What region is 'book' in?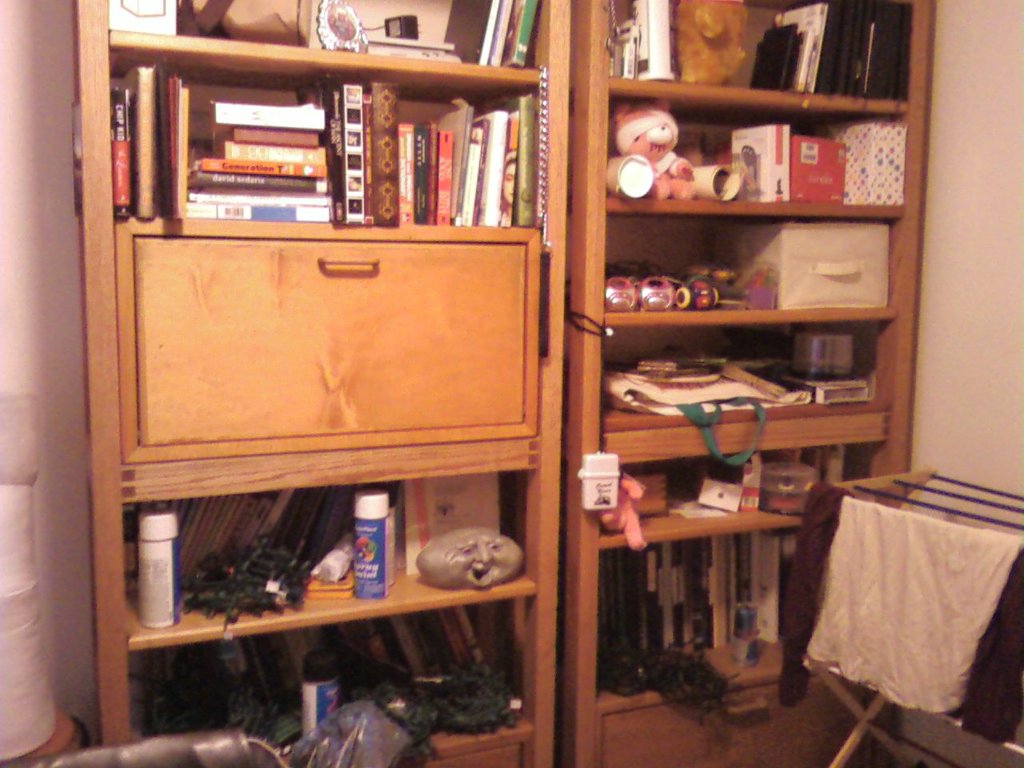
(left=501, top=105, right=525, bottom=233).
